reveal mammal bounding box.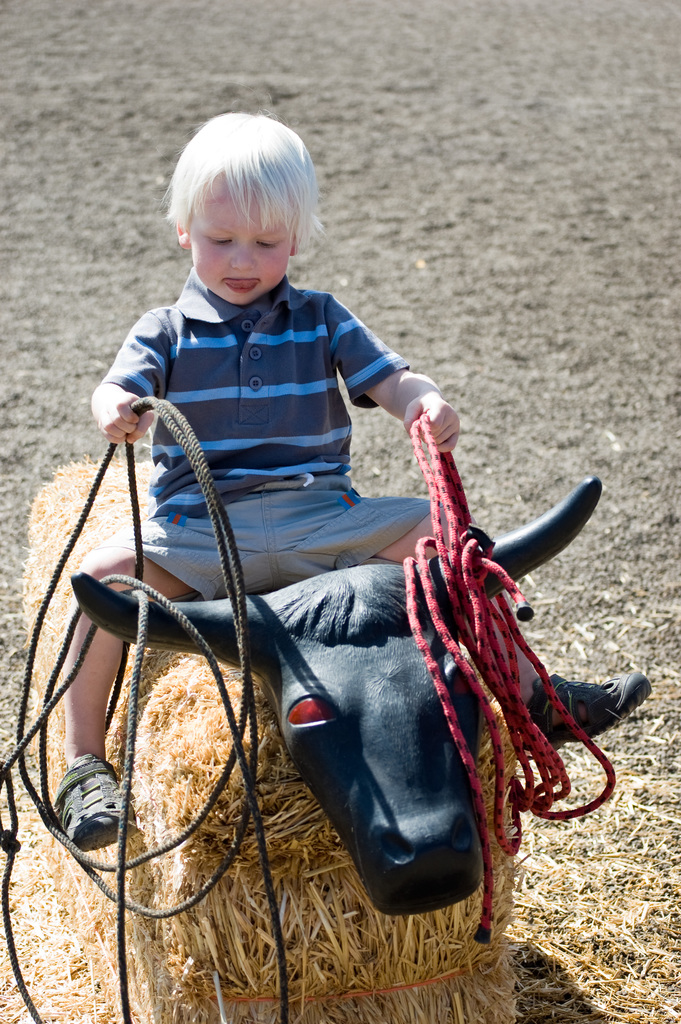
Revealed: x1=21, y1=450, x2=599, y2=1023.
